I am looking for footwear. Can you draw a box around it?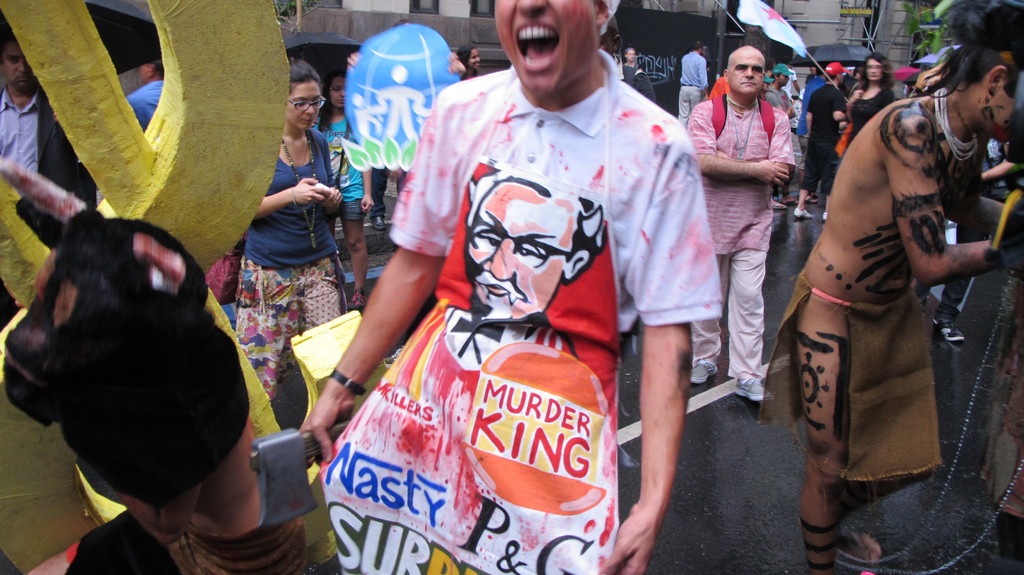
Sure, the bounding box is 691 357 719 385.
